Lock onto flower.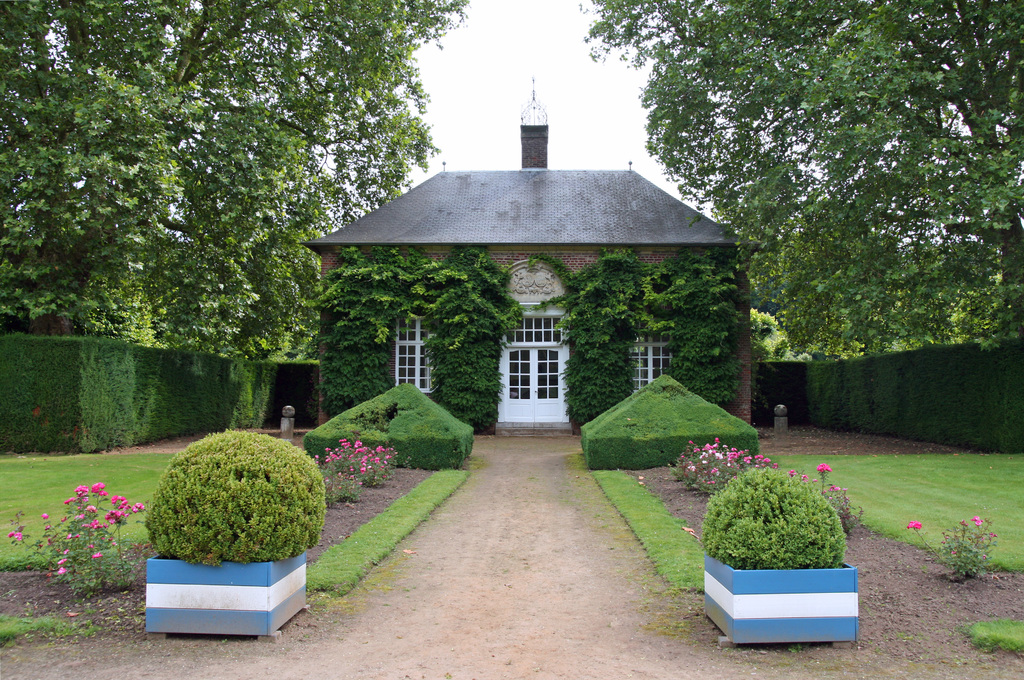
Locked: [37, 512, 47, 520].
